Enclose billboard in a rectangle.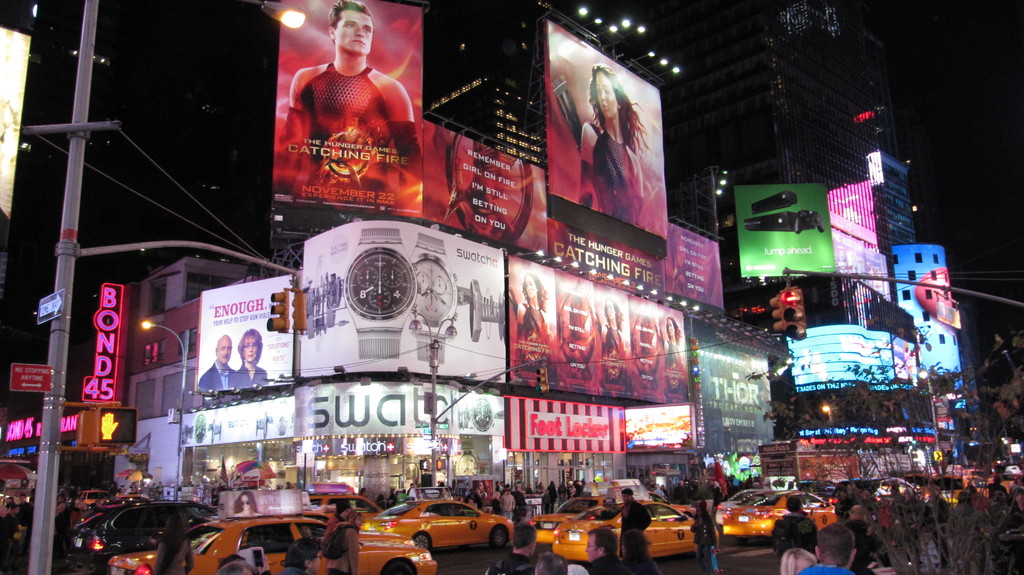
bbox=(732, 187, 840, 276).
